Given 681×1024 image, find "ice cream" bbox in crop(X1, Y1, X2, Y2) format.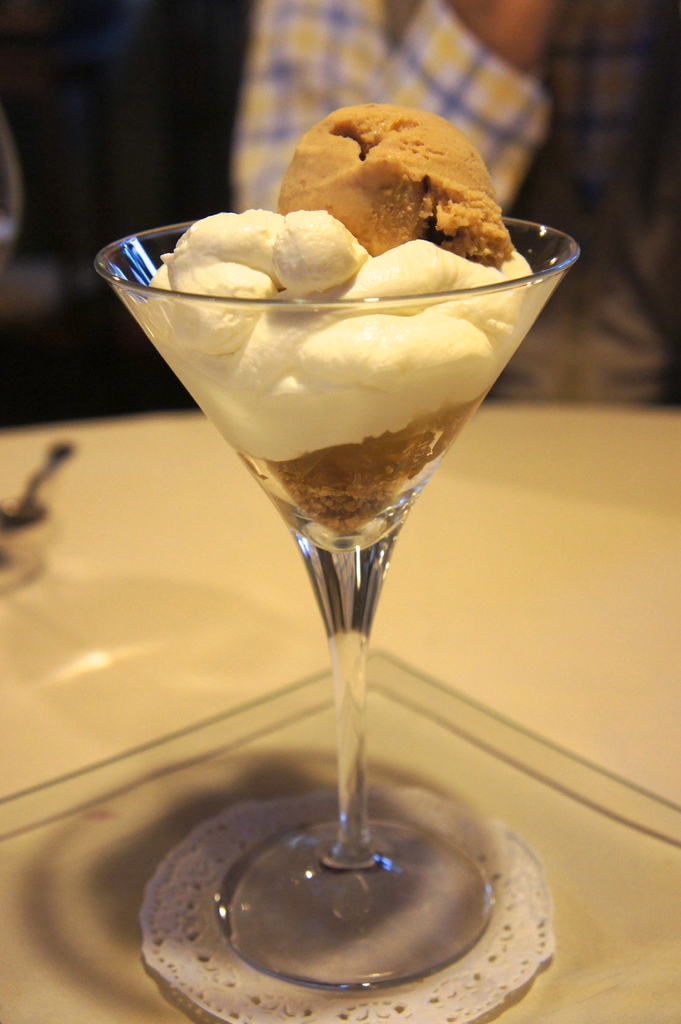
crop(120, 83, 572, 906).
